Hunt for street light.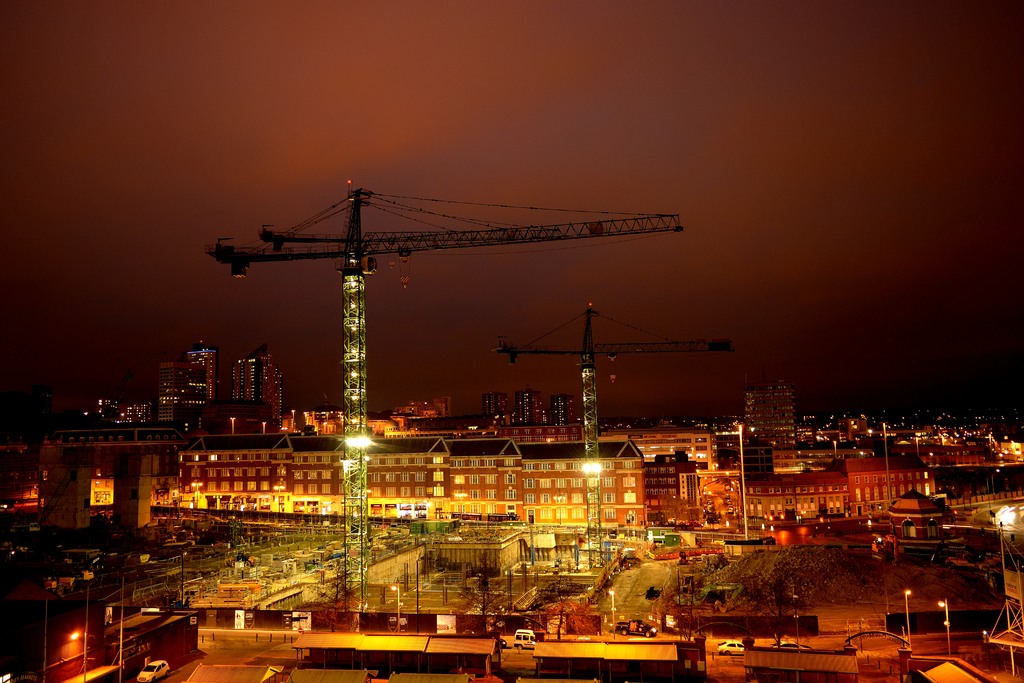
Hunted down at crop(262, 422, 266, 435).
